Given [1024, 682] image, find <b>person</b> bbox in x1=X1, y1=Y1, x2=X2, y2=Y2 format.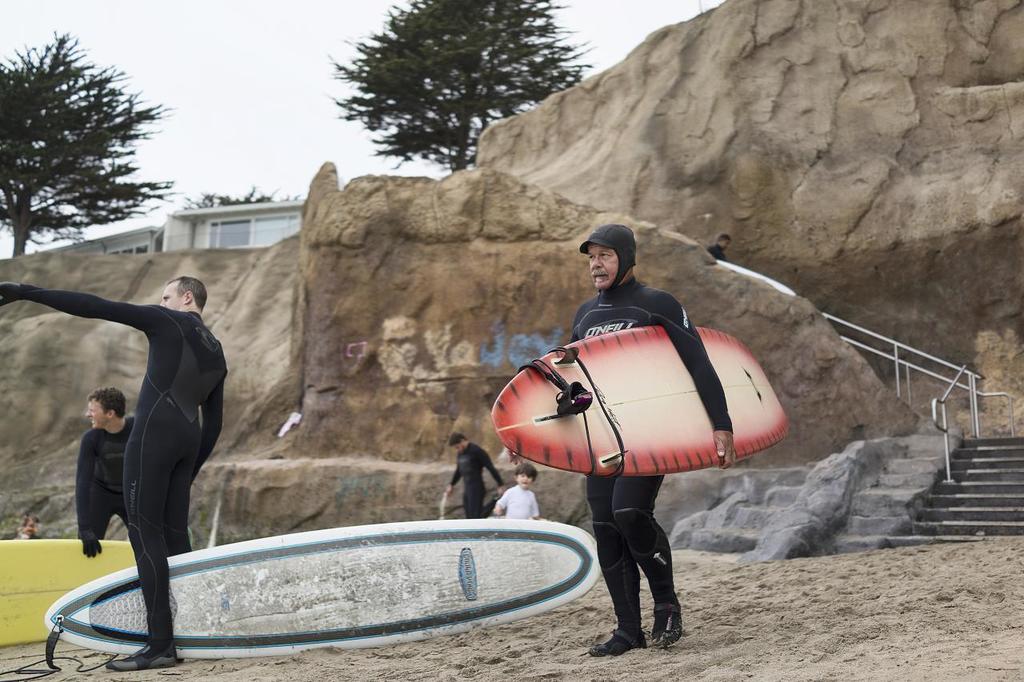
x1=0, y1=274, x2=227, y2=671.
